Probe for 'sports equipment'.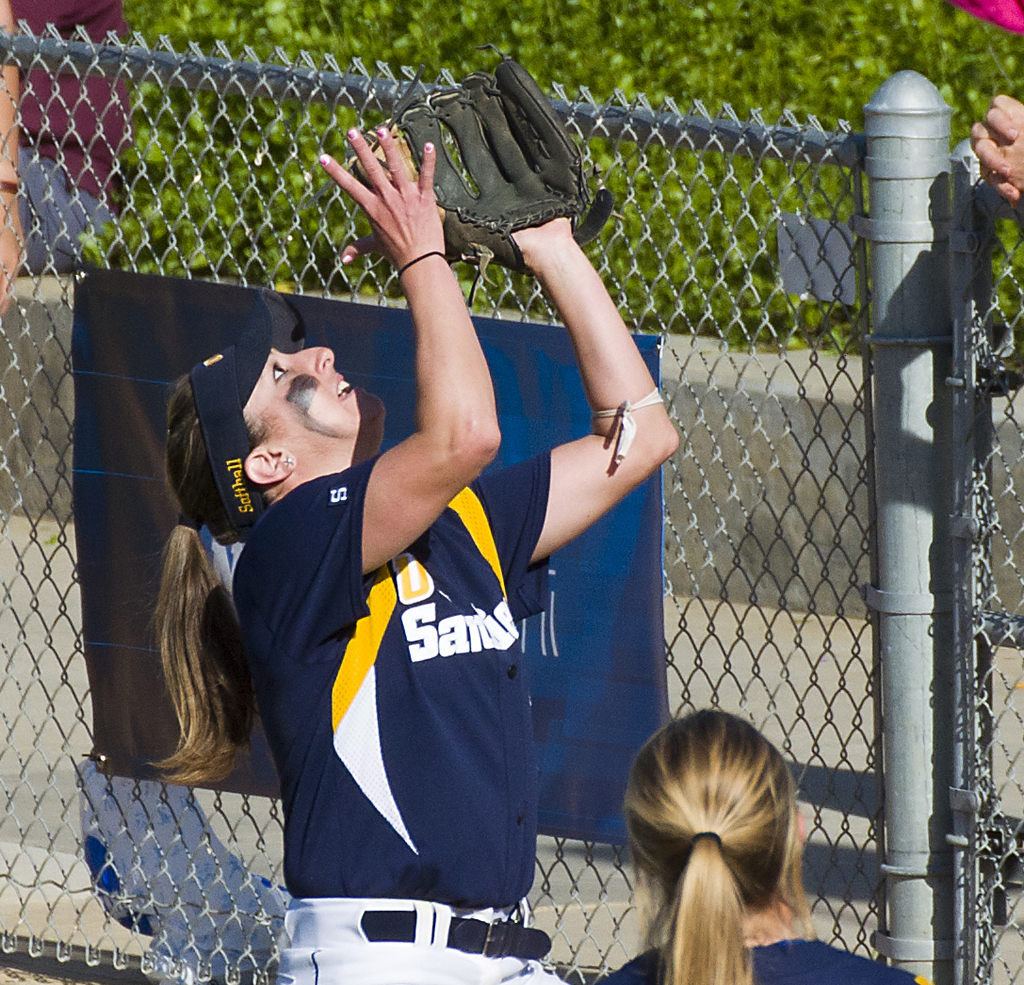
Probe result: <region>390, 57, 611, 268</region>.
